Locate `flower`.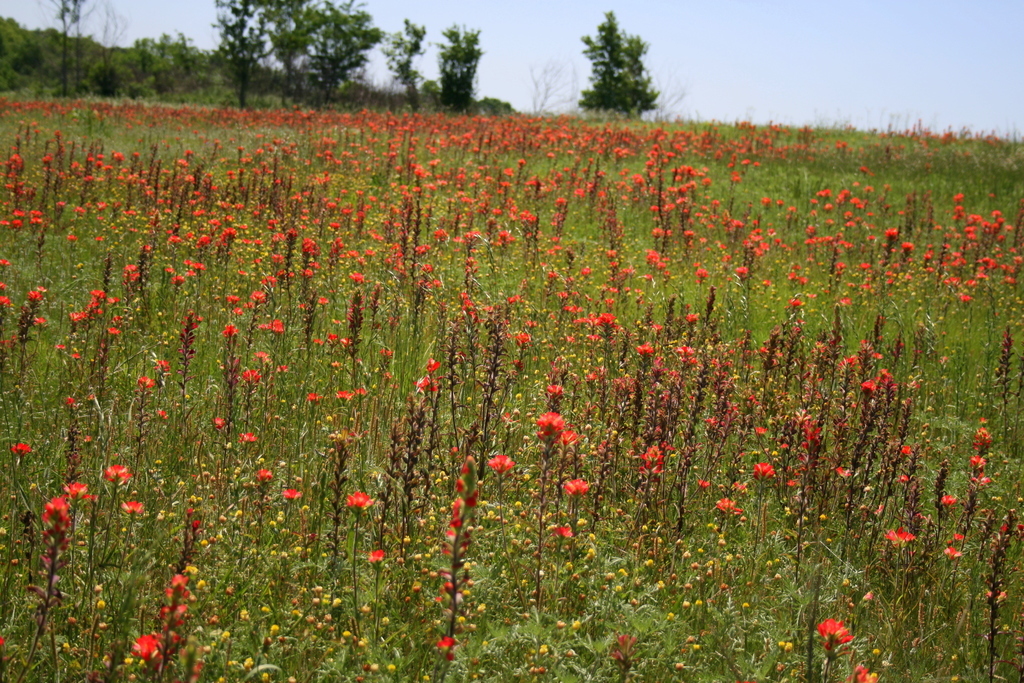
Bounding box: BBox(568, 477, 591, 500).
